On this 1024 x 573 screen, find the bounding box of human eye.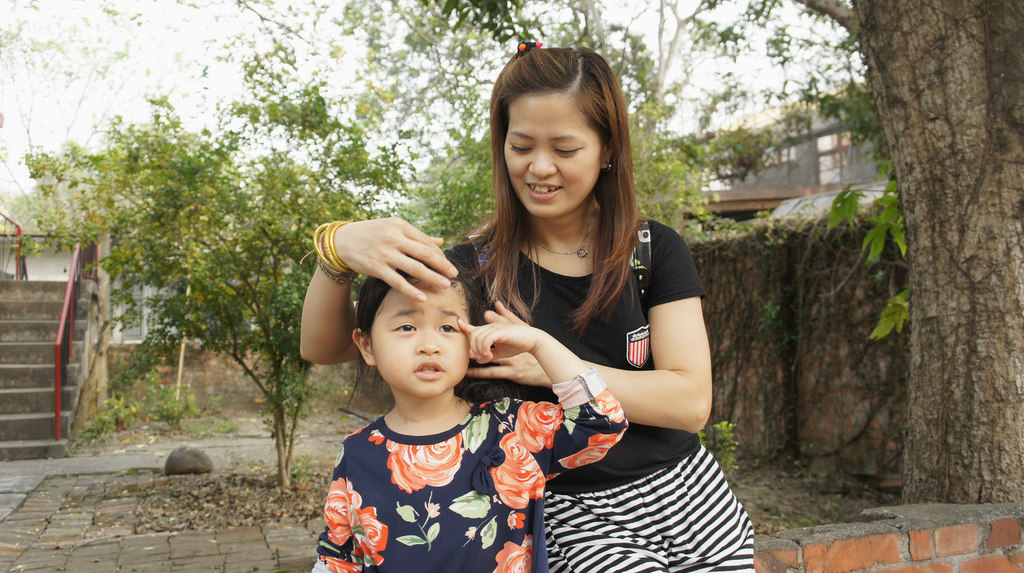
Bounding box: (left=387, top=318, right=417, bottom=337).
